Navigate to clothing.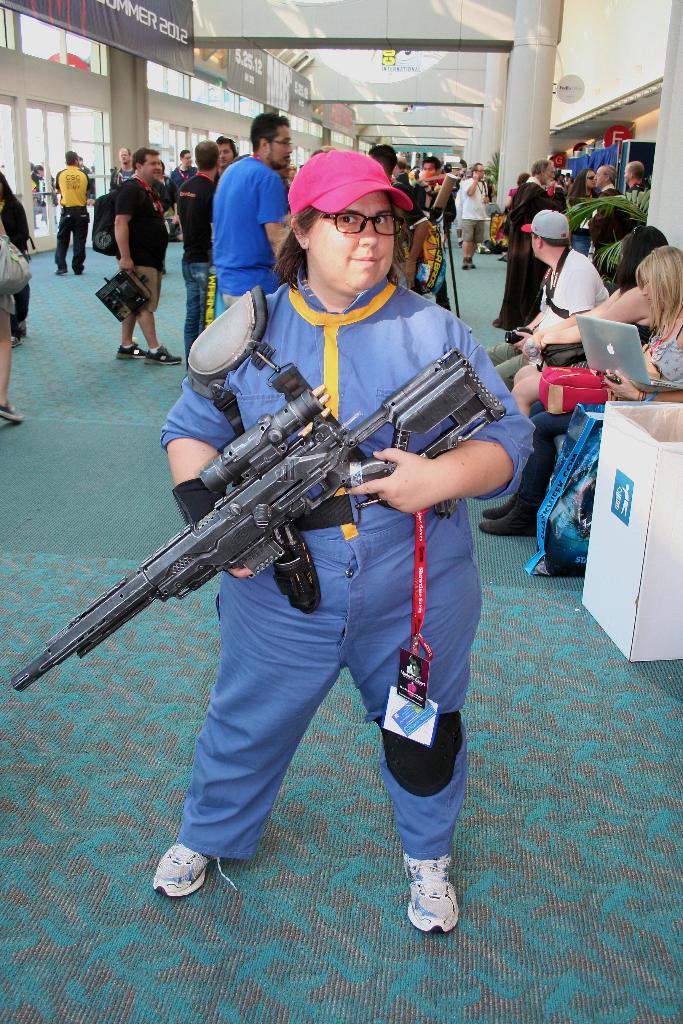
Navigation target: rect(117, 171, 175, 316).
